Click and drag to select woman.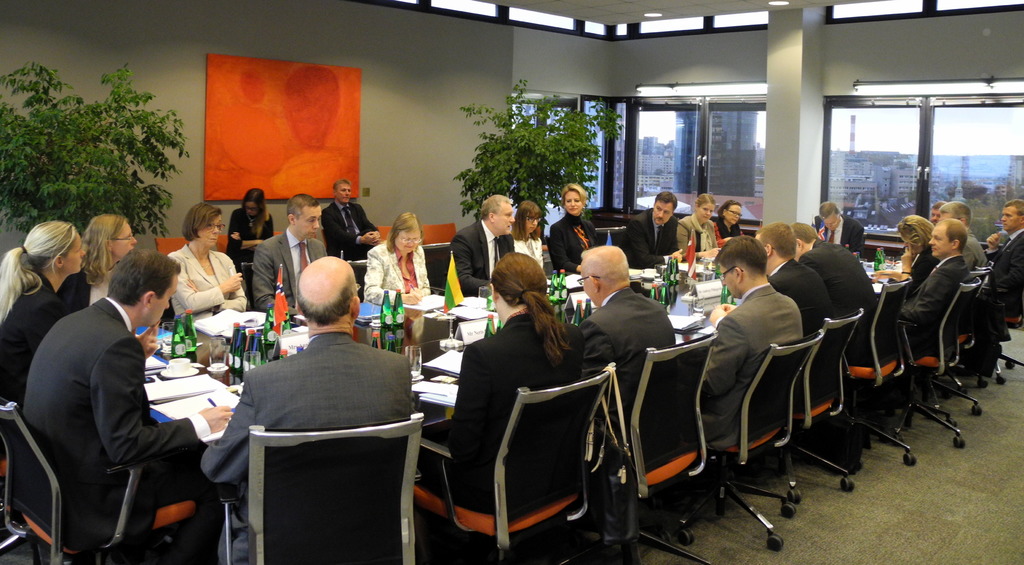
Selection: (871, 213, 934, 284).
